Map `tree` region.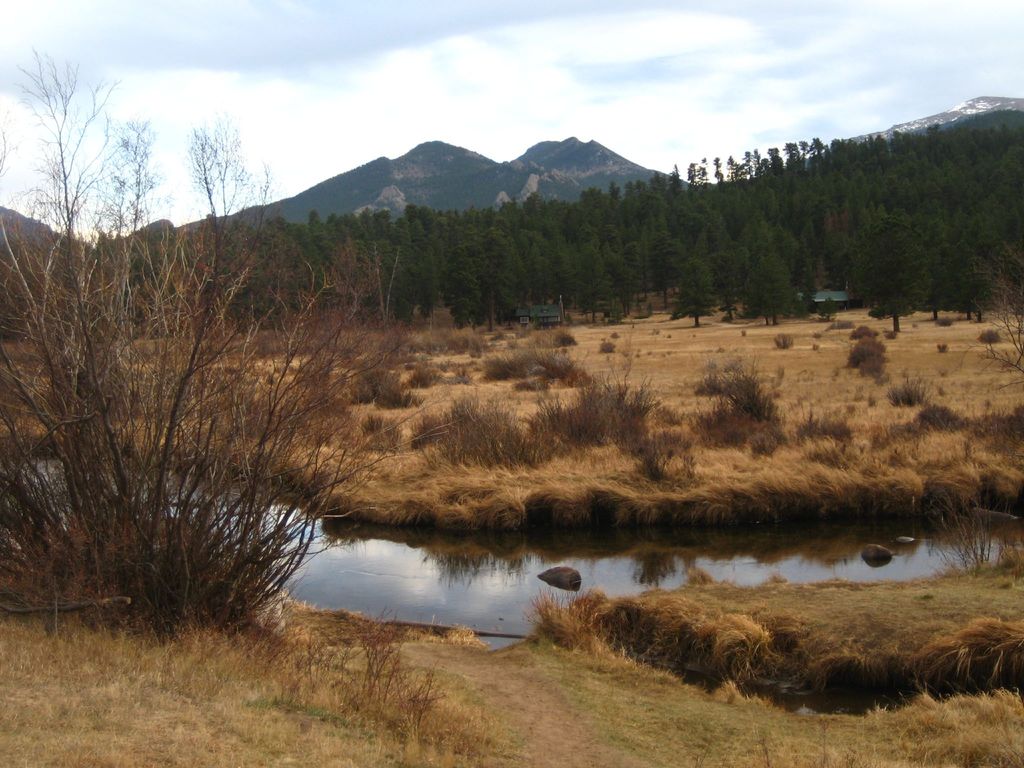
Mapped to [671,259,715,328].
